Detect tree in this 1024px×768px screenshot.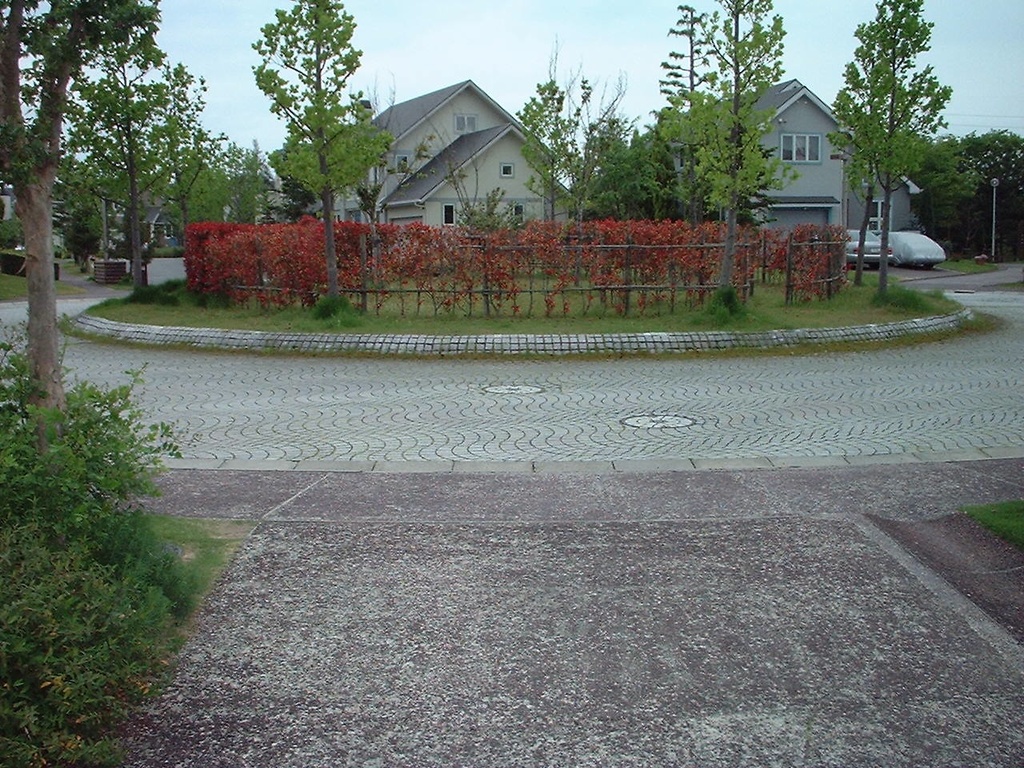
Detection: detection(692, 2, 786, 324).
